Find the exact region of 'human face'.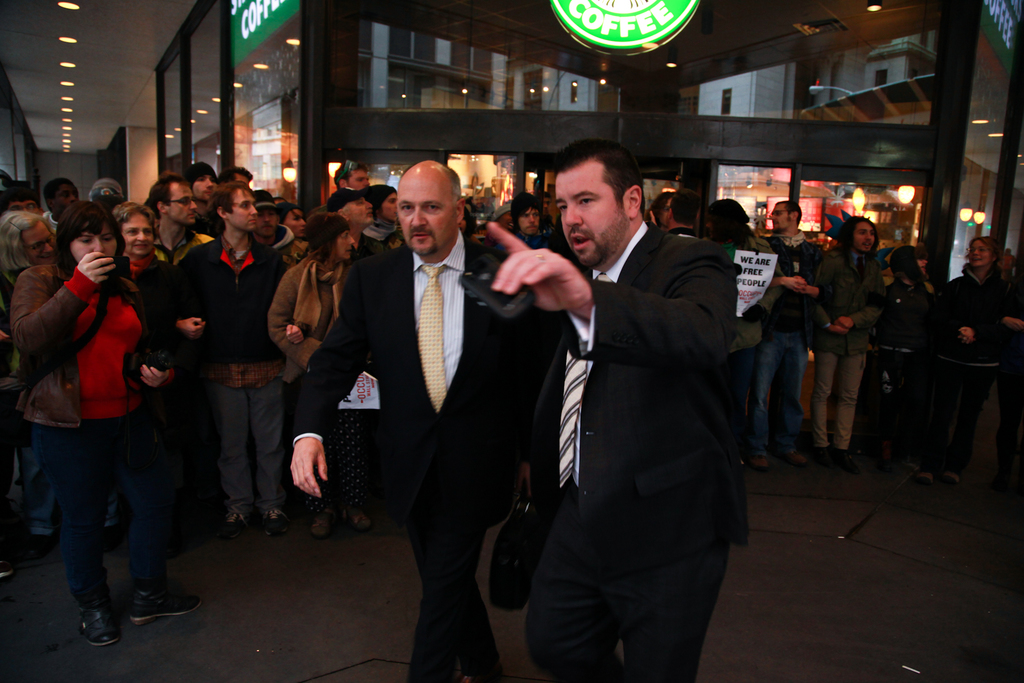
Exact region: [399,162,456,262].
